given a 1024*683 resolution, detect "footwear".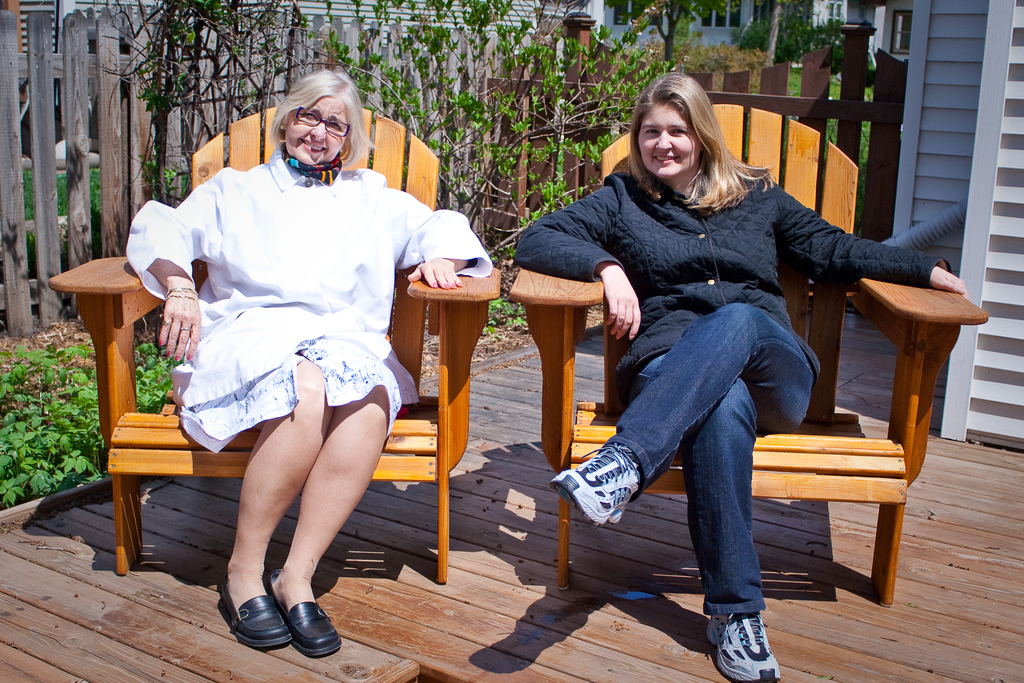
bbox(703, 612, 785, 682).
